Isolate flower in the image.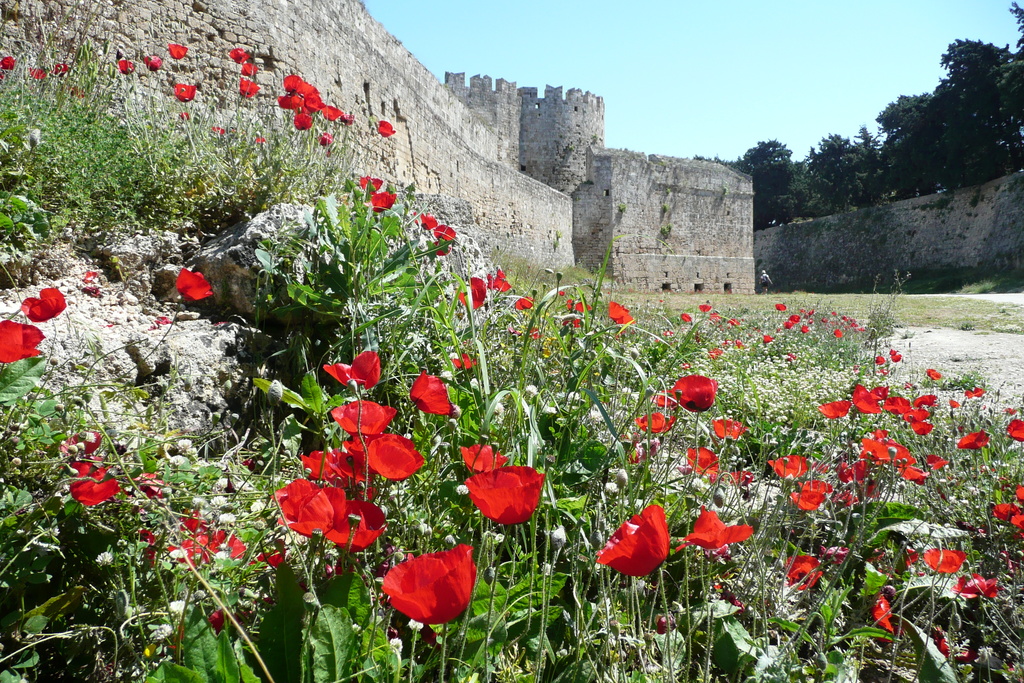
Isolated region: bbox=[273, 486, 392, 566].
